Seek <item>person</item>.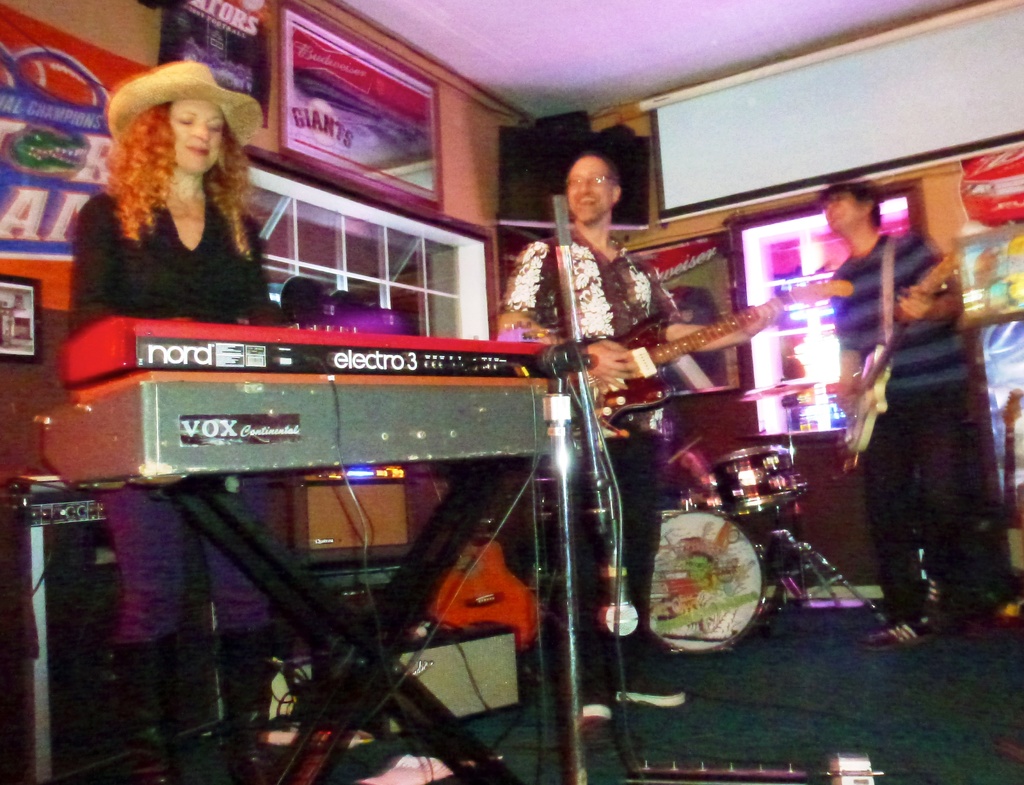
58,59,302,784.
